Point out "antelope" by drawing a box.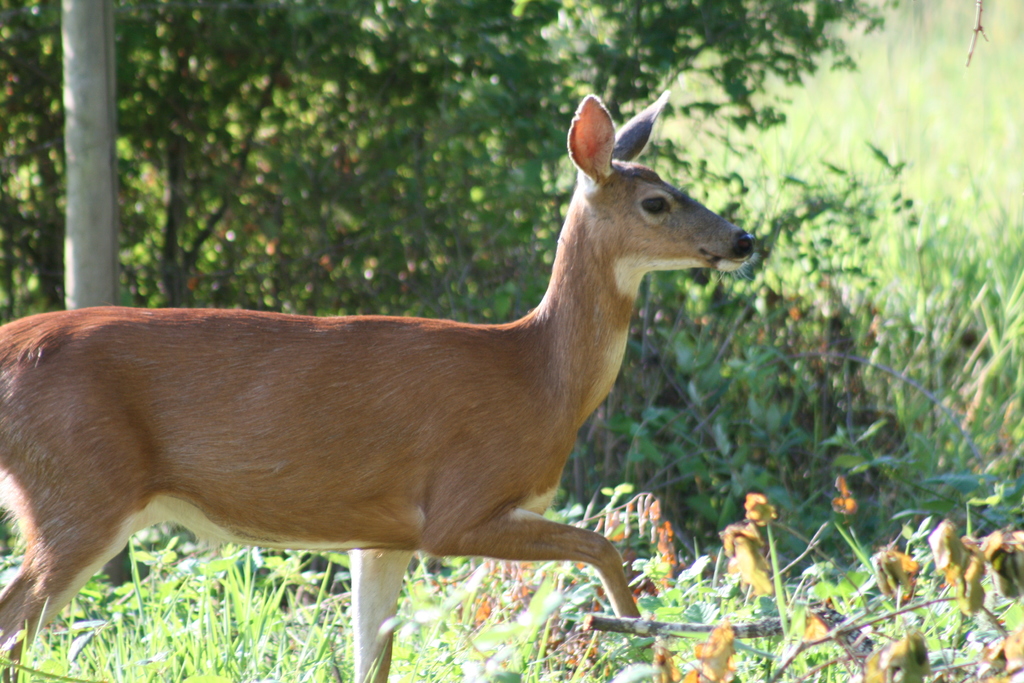
(0, 95, 751, 682).
